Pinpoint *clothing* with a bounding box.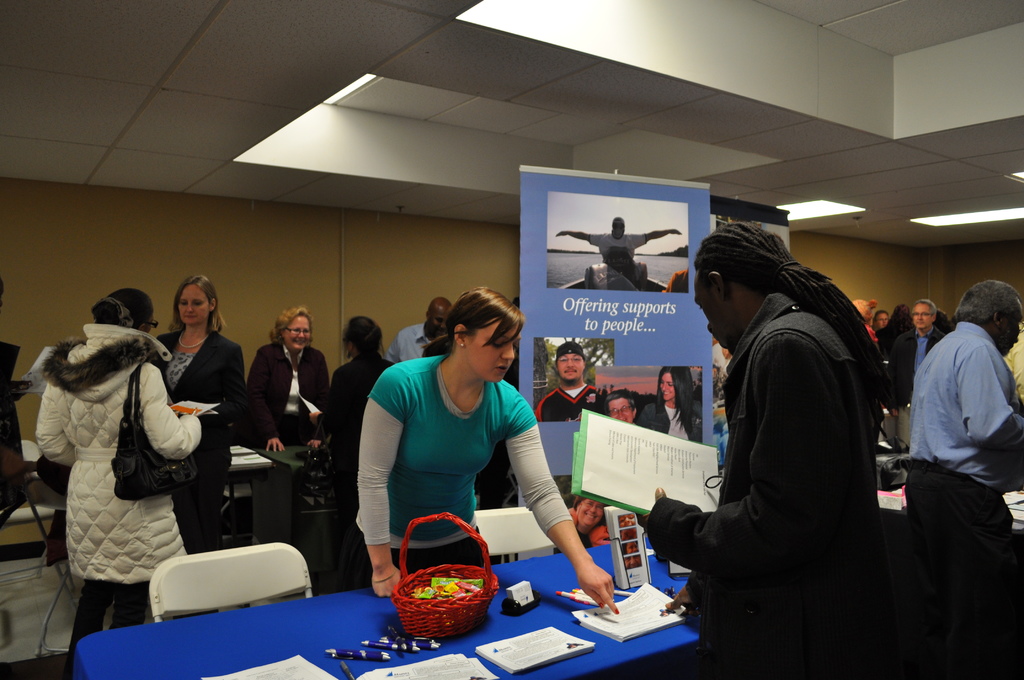
(x1=638, y1=296, x2=888, y2=679).
